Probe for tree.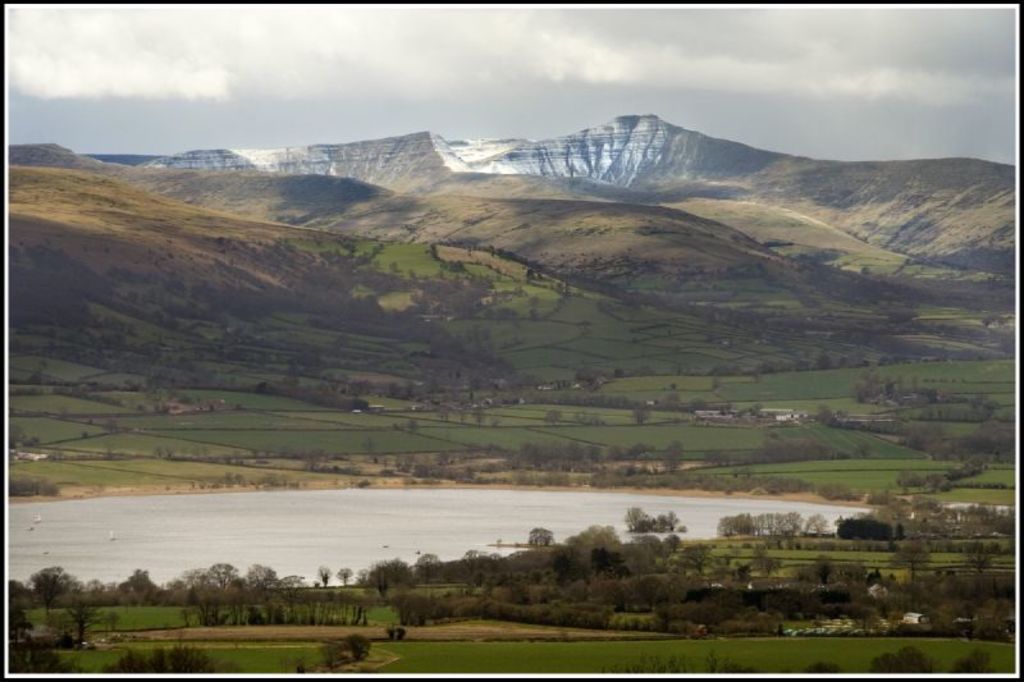
Probe result: bbox=(868, 644, 932, 672).
